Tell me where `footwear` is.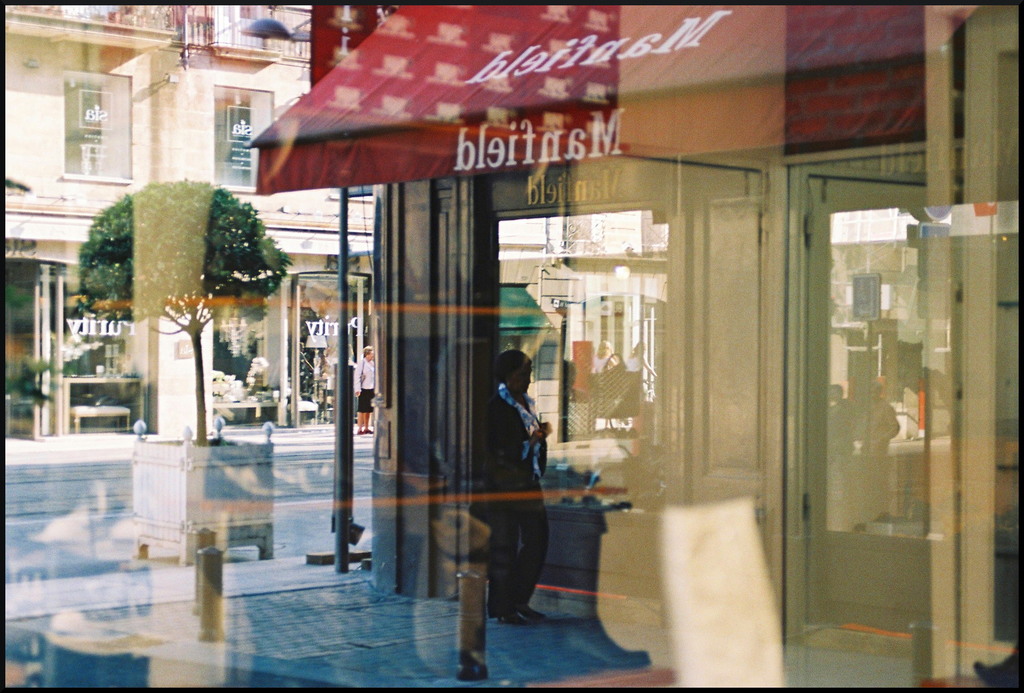
`footwear` is at <box>356,430,362,434</box>.
